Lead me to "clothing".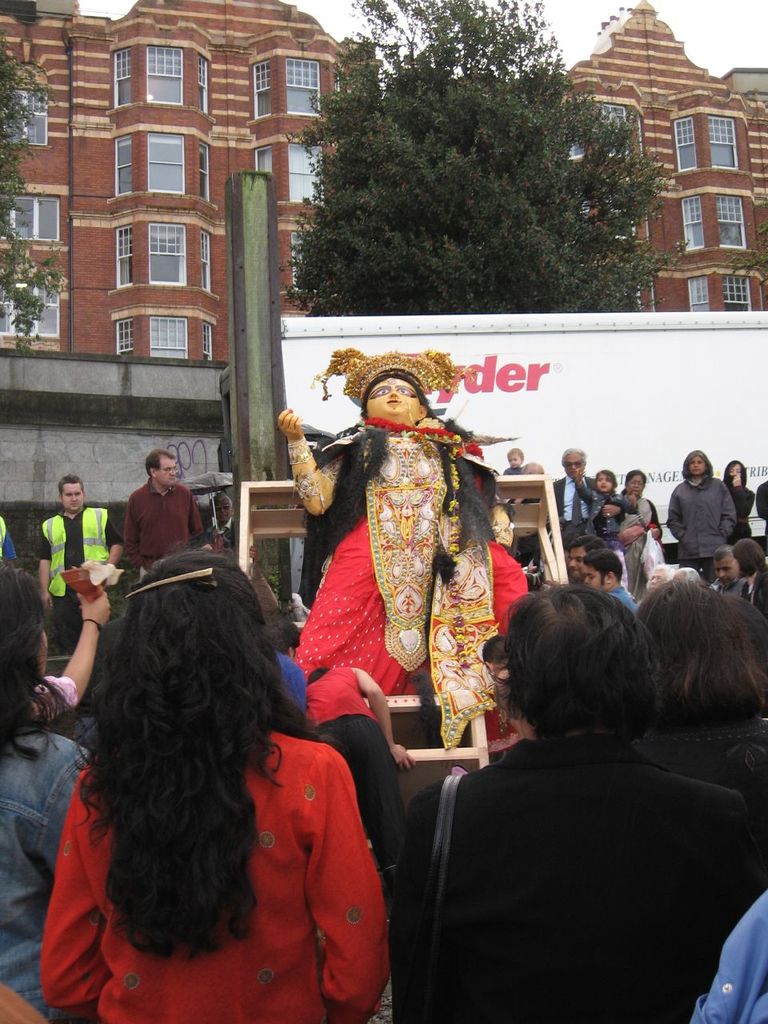
Lead to BBox(298, 658, 405, 870).
